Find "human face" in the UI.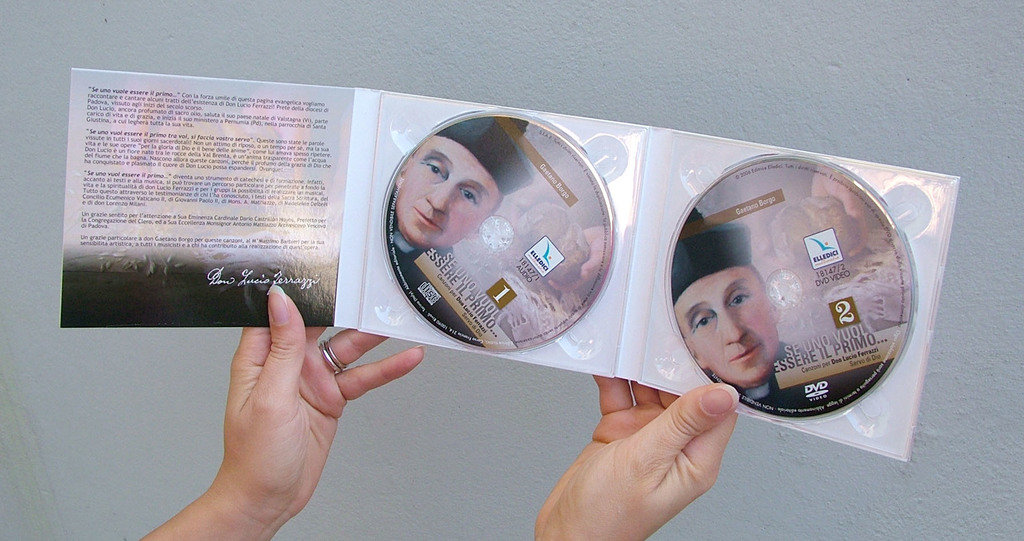
UI element at l=396, t=135, r=504, b=251.
